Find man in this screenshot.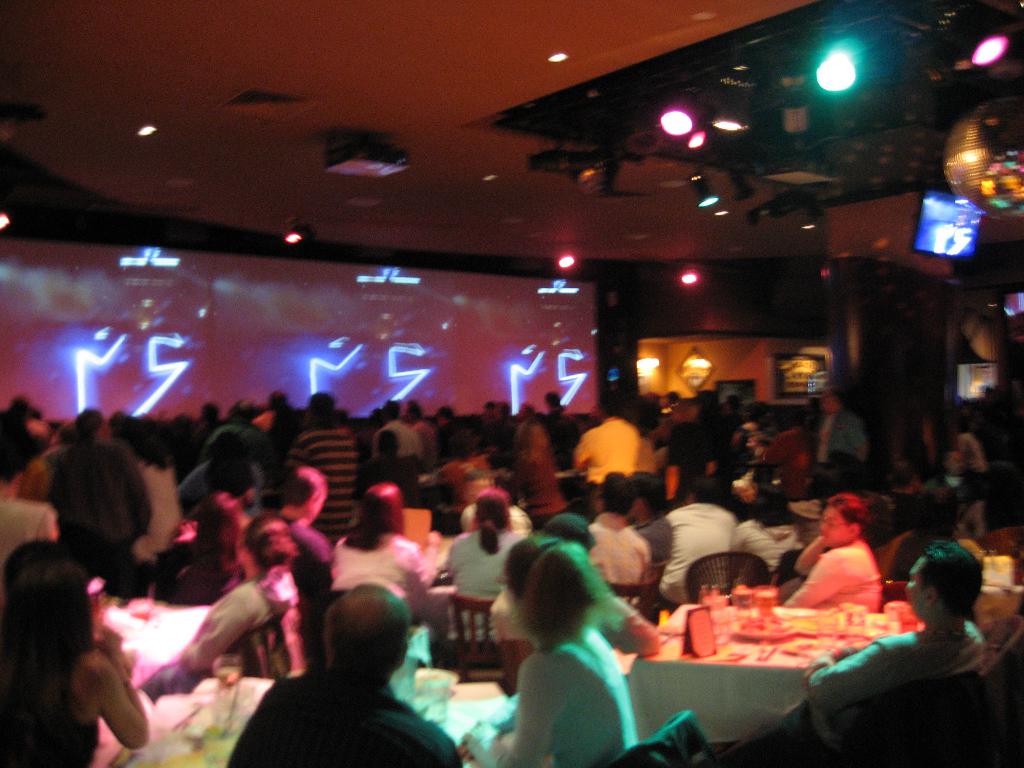
The bounding box for man is bbox=(807, 387, 873, 467).
